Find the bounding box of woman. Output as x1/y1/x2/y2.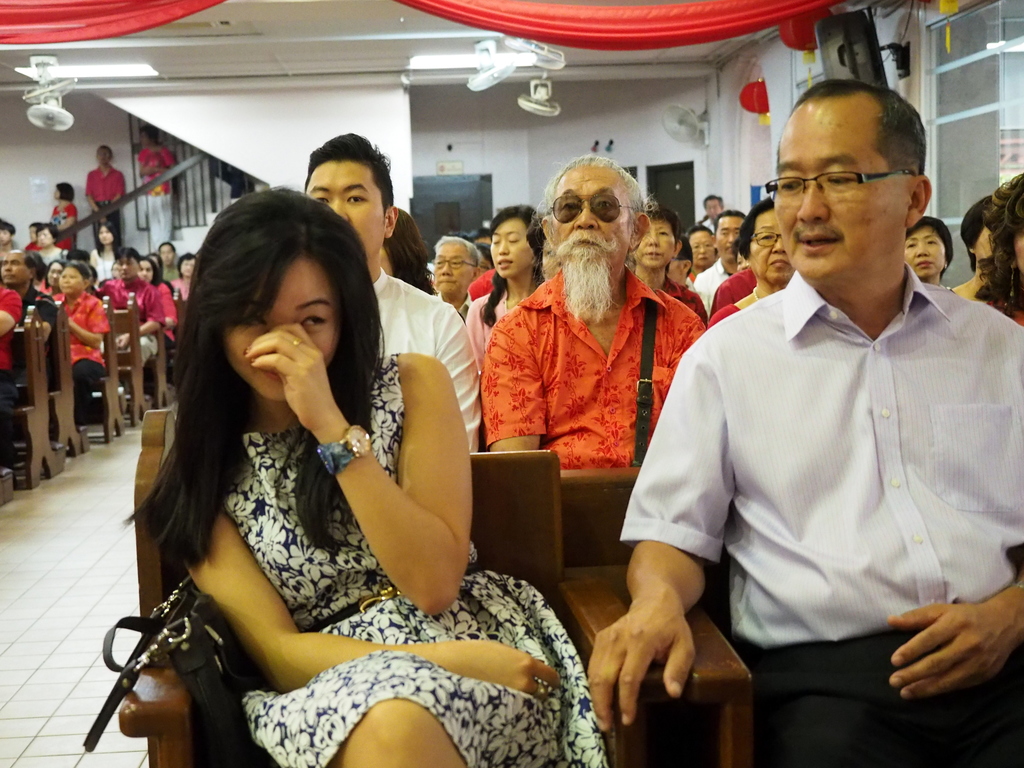
129/155/537/760.
